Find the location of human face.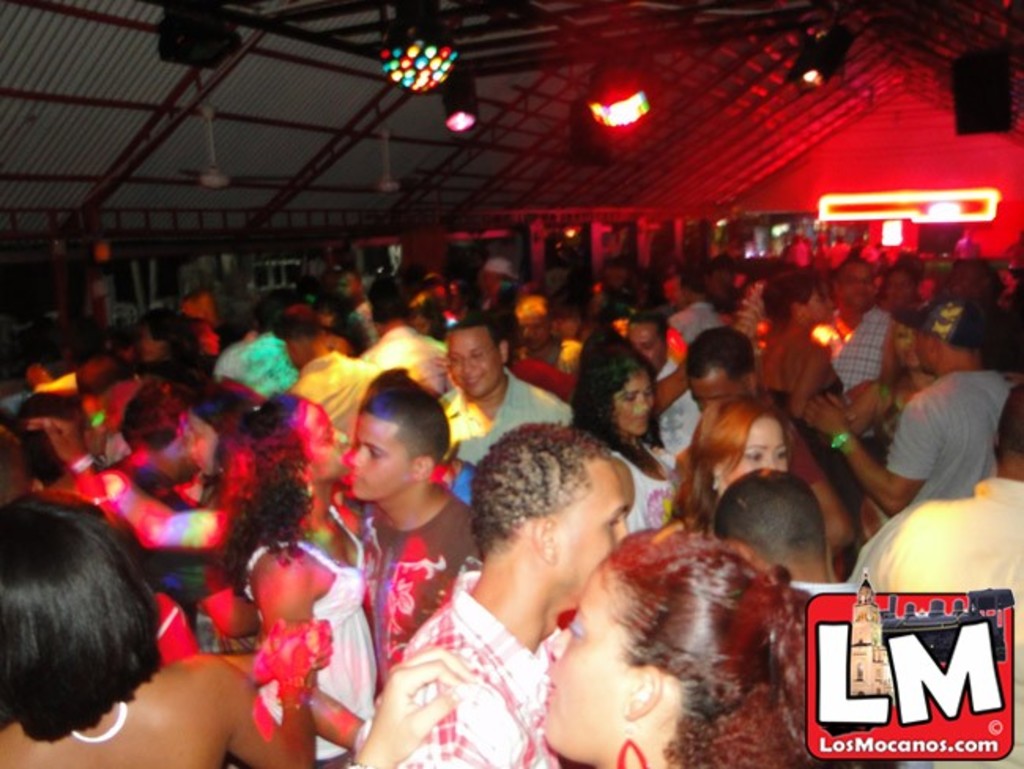
Location: <box>350,413,410,498</box>.
